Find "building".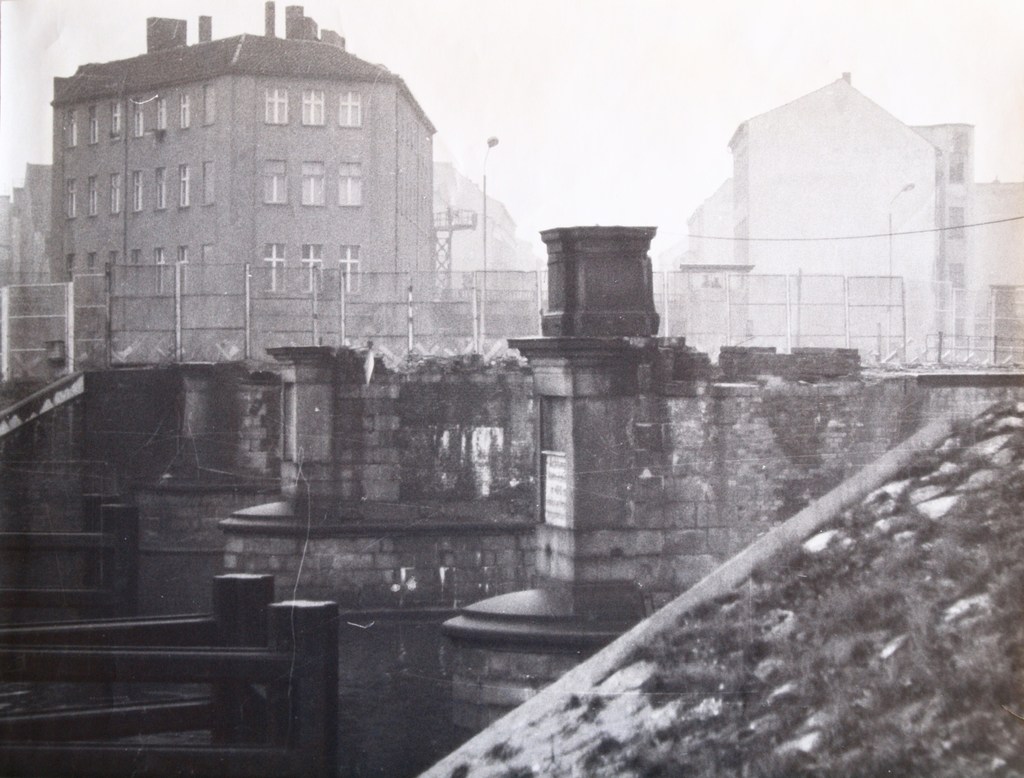
bbox(942, 165, 1023, 382).
